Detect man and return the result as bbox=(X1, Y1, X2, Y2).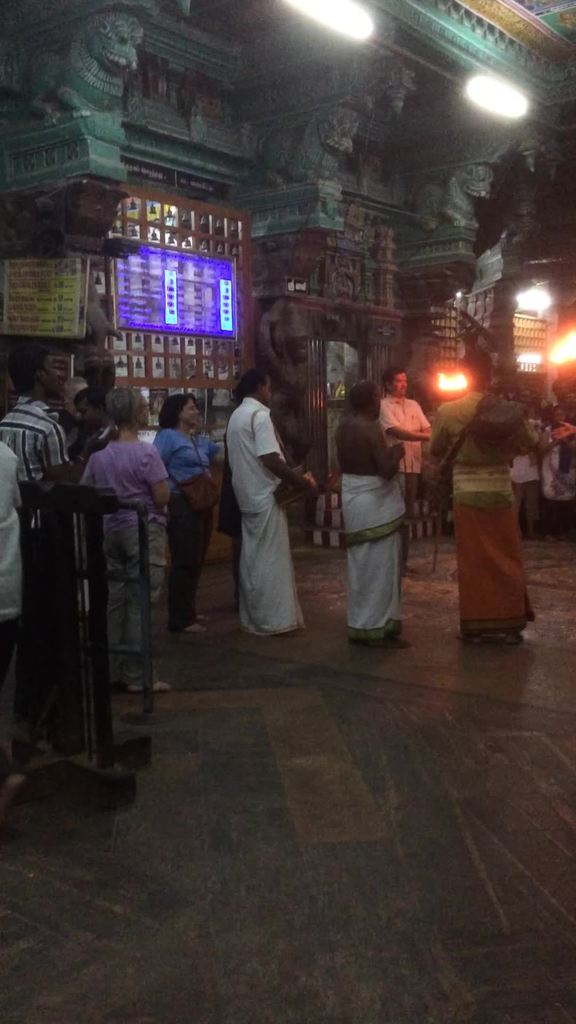
bbox=(372, 365, 441, 573).
